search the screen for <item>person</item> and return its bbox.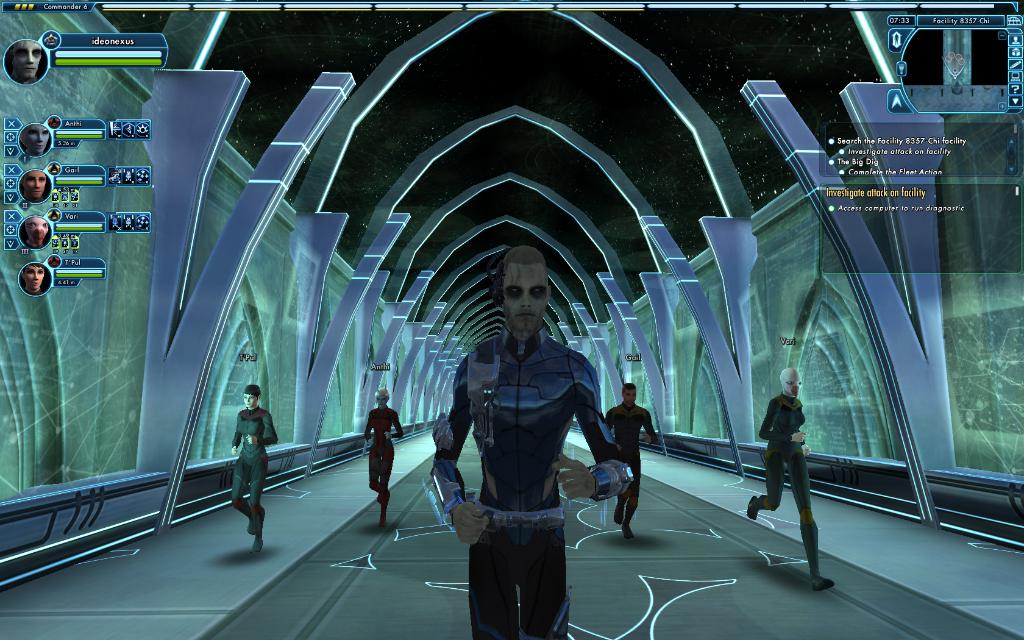
Found: 24 214 47 246.
